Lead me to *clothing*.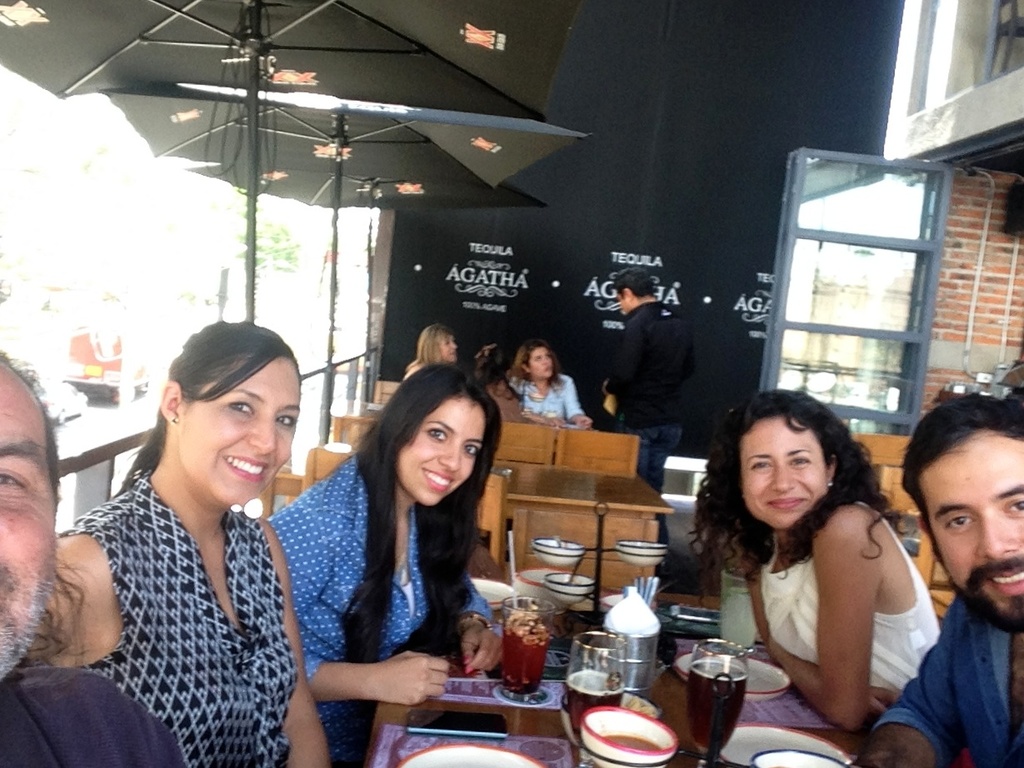
Lead to {"left": 599, "top": 311, "right": 687, "bottom": 421}.
